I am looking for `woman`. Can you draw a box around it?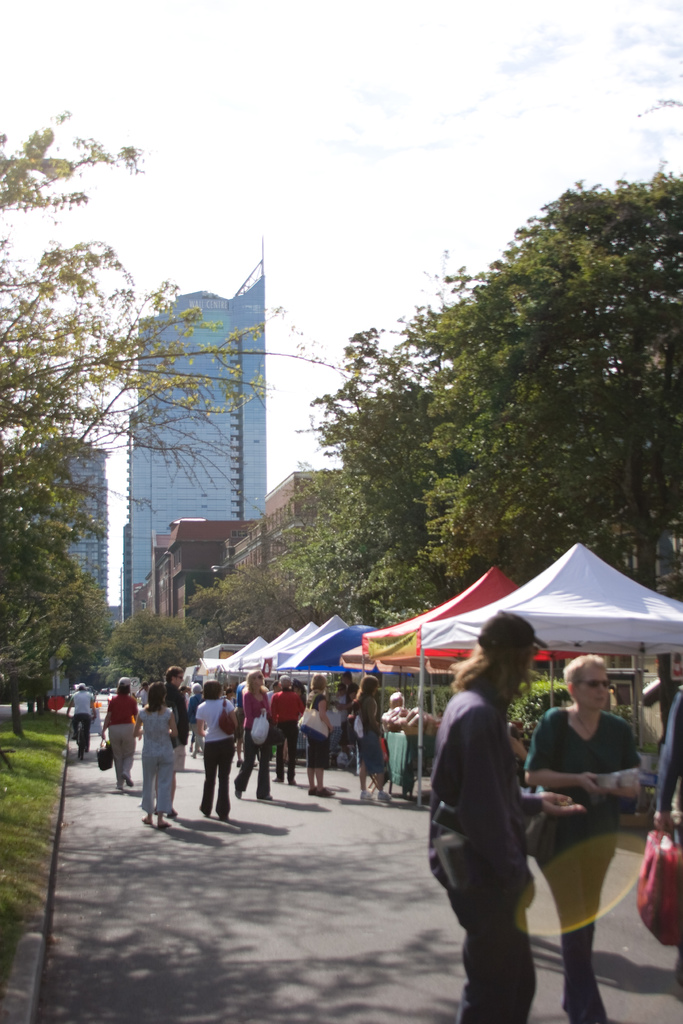
Sure, the bounding box is (234, 667, 276, 800).
